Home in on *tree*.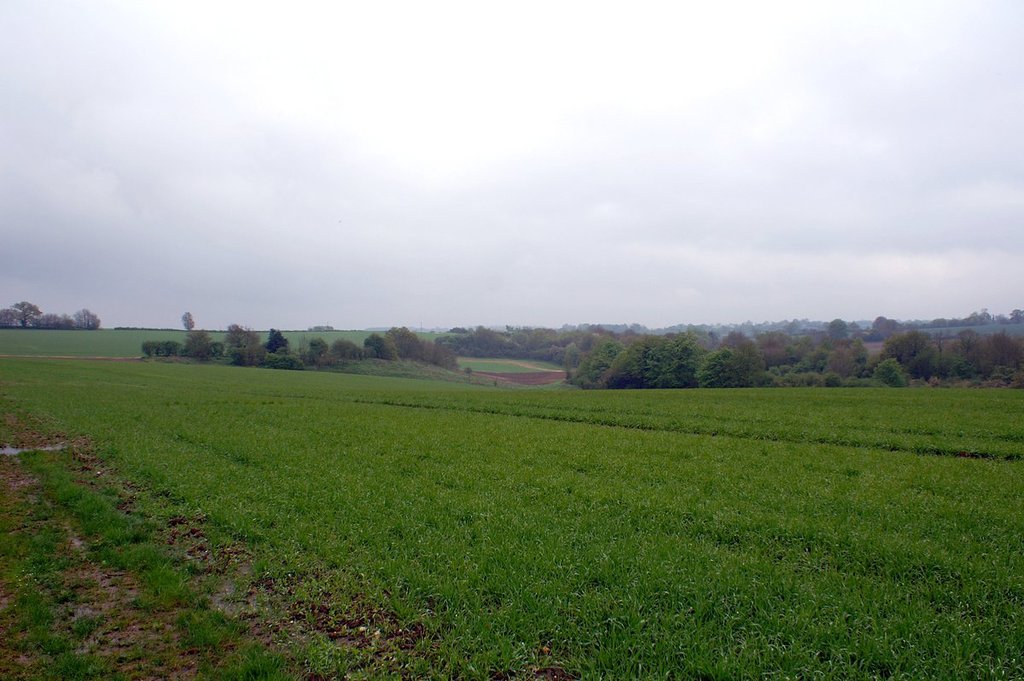
Homed in at 212:340:224:358.
